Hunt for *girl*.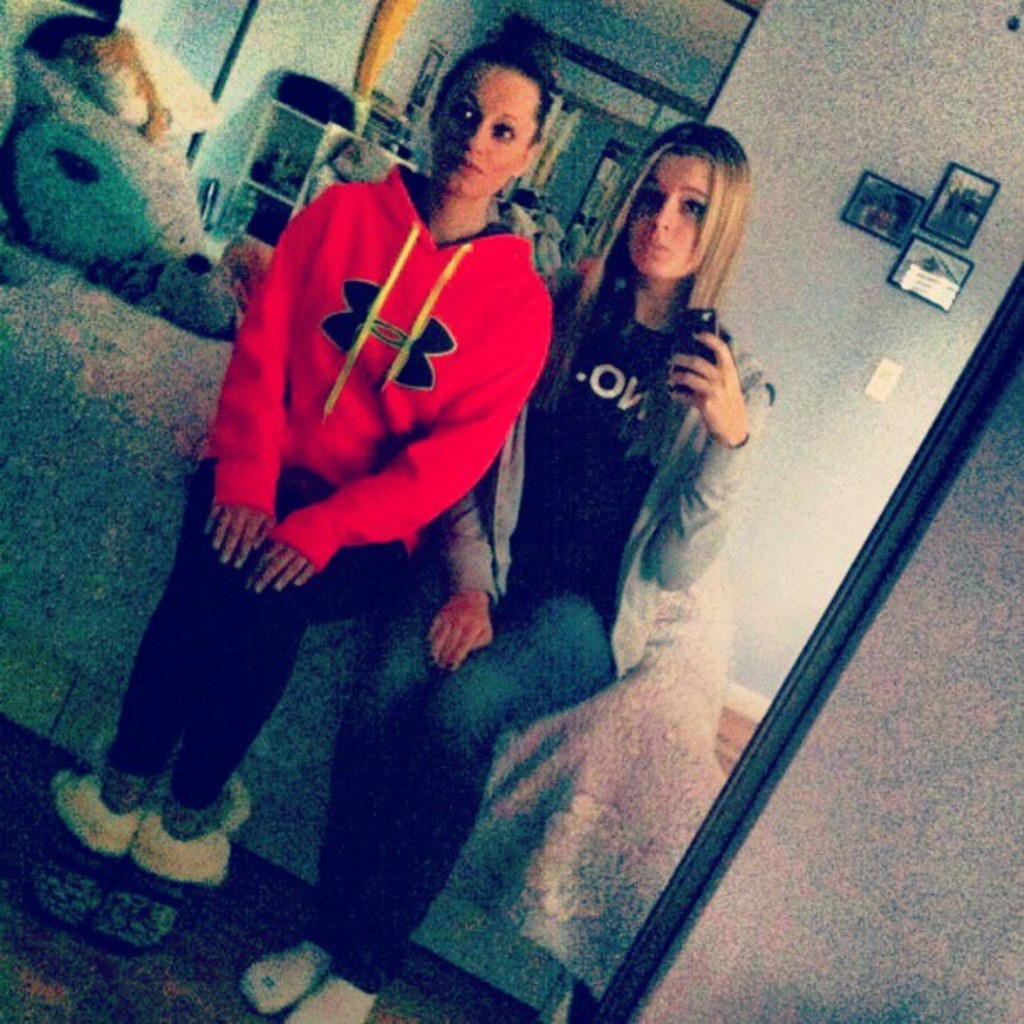
Hunted down at bbox(35, 2, 554, 965).
